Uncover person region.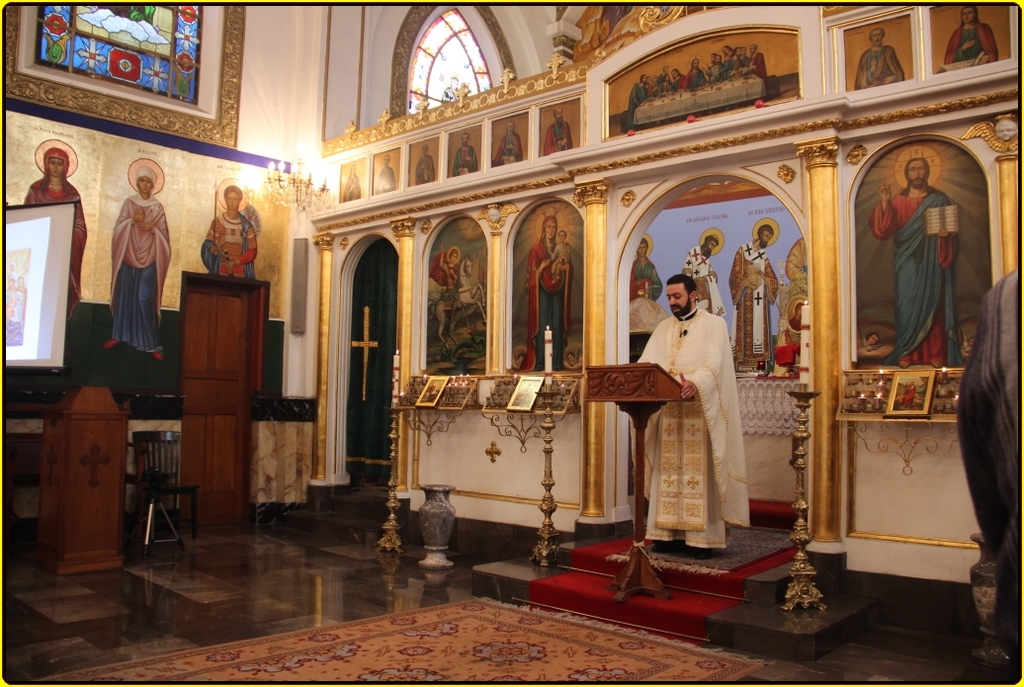
Uncovered: select_region(201, 184, 259, 283).
